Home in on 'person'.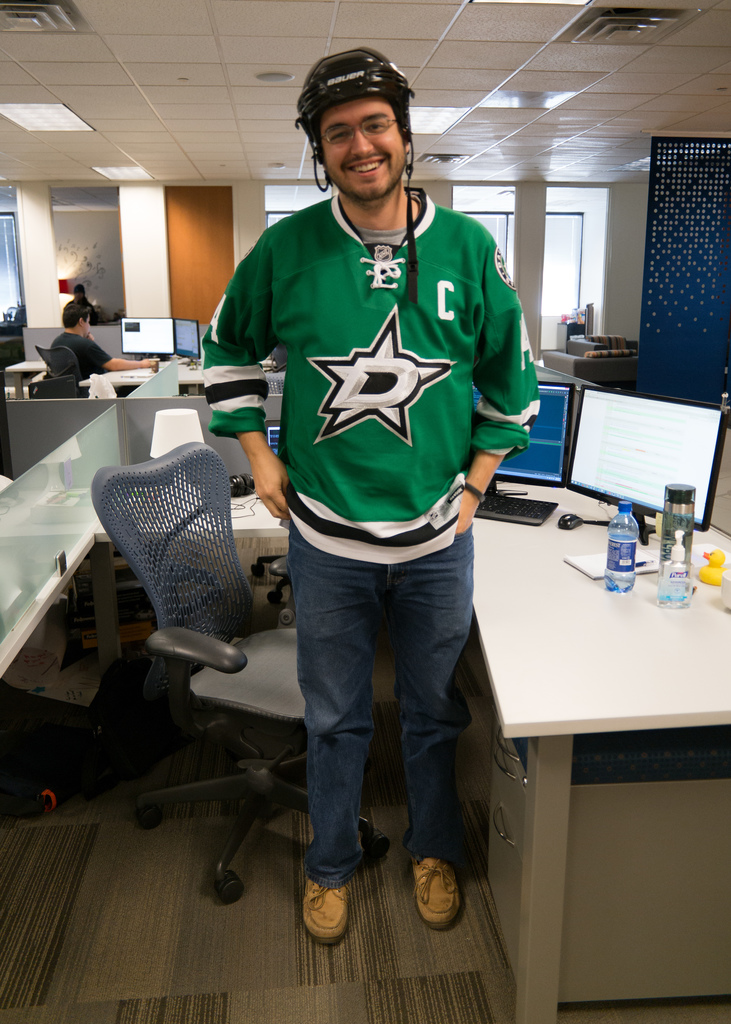
Homed in at box=[71, 282, 100, 321].
